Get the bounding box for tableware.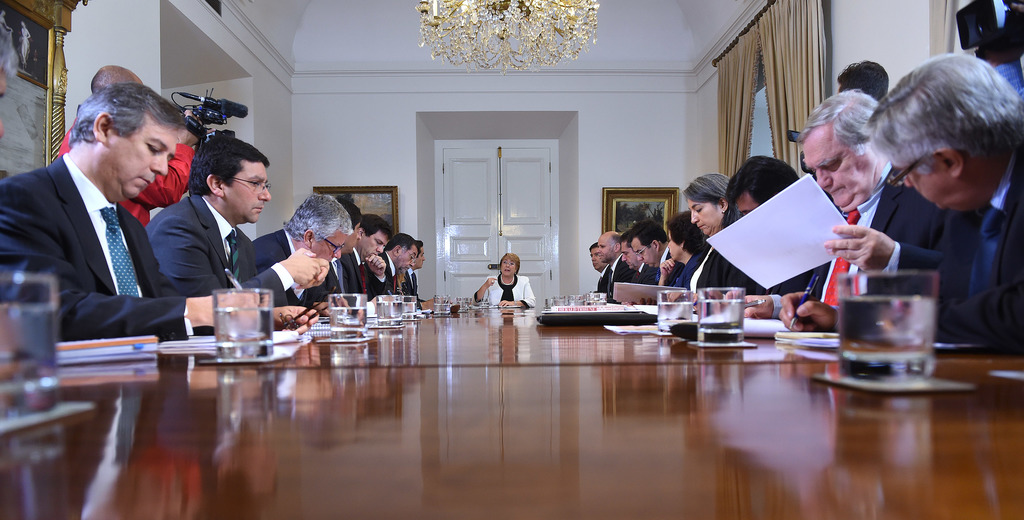
[834,270,939,380].
